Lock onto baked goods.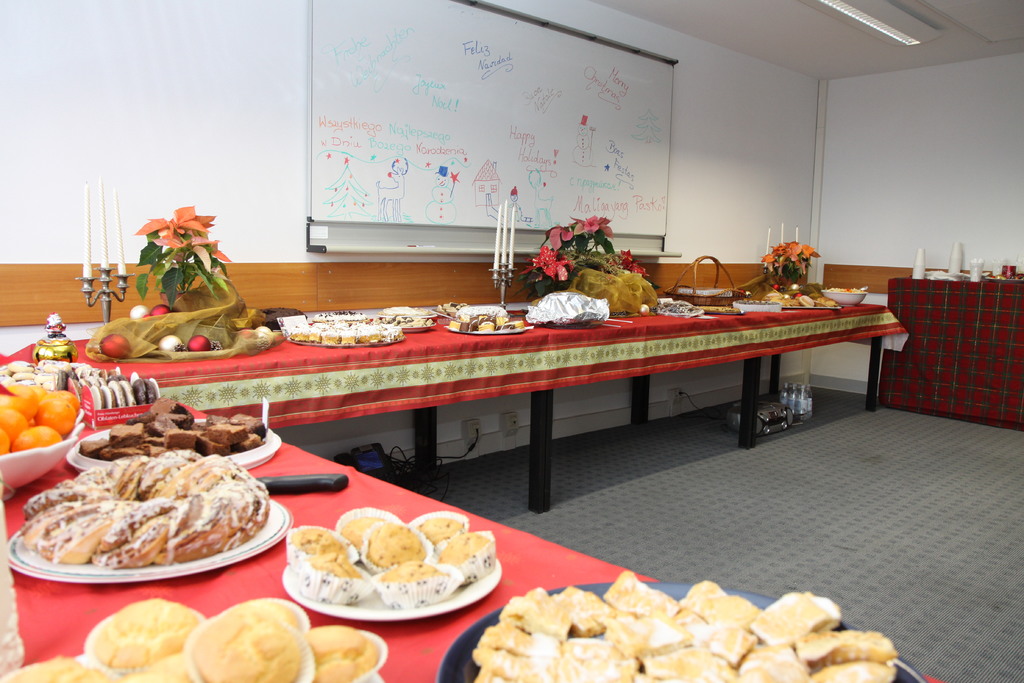
Locked: (left=83, top=599, right=202, bottom=666).
